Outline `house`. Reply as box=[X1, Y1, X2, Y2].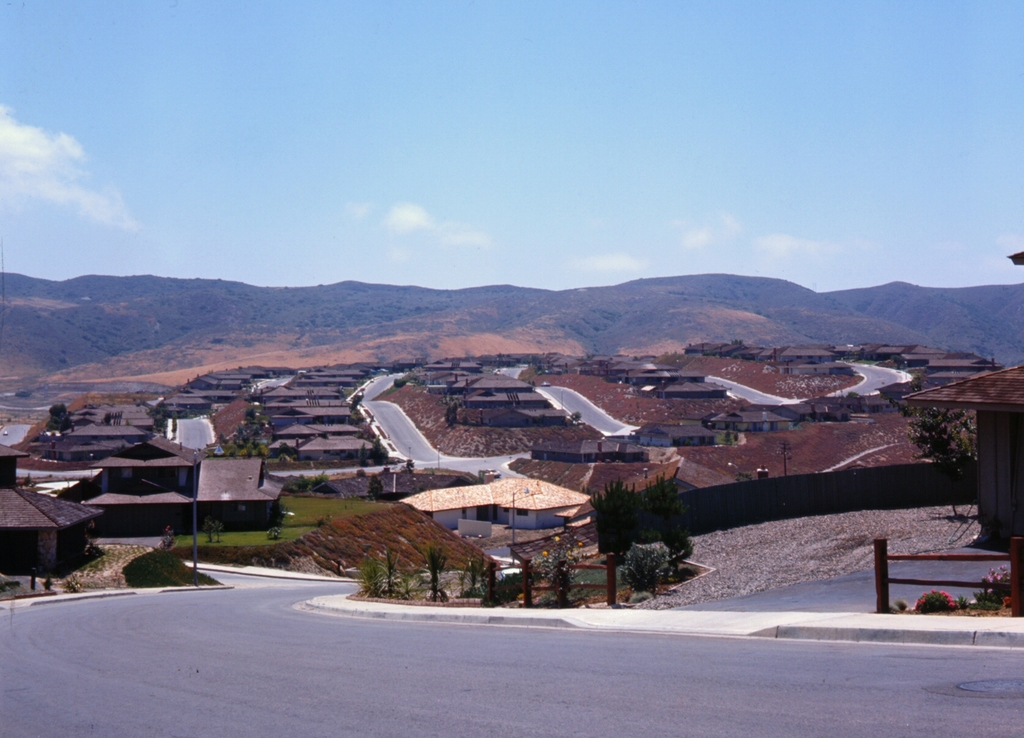
box=[639, 417, 717, 445].
